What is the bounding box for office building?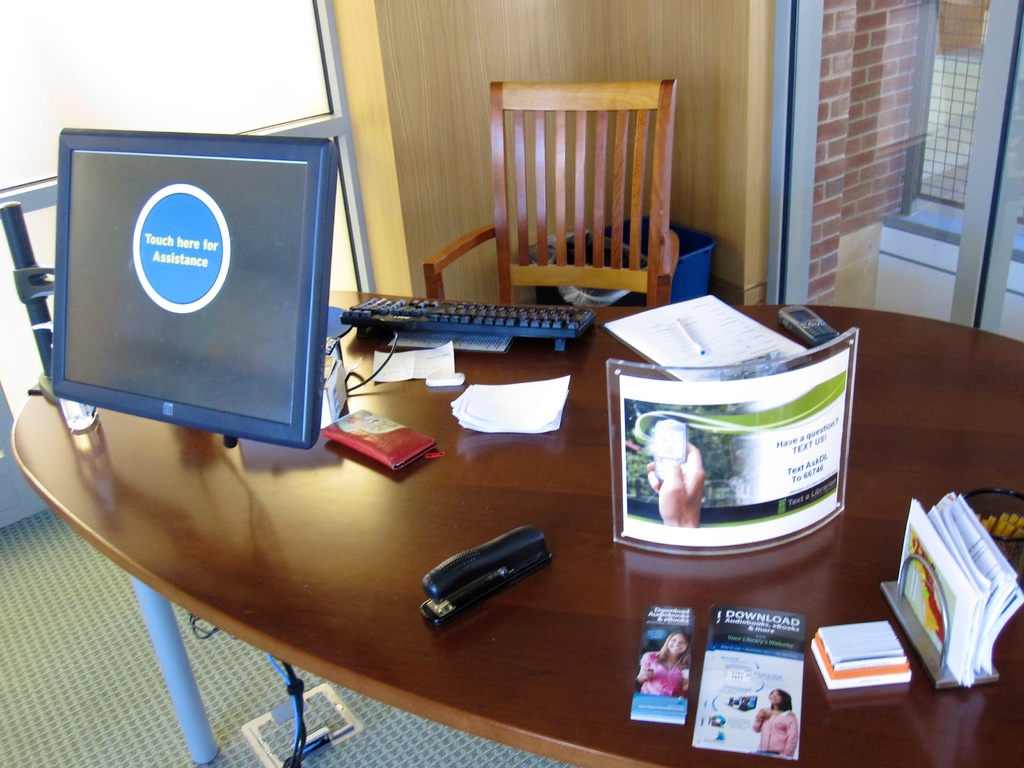
(x1=0, y1=0, x2=1023, y2=706).
